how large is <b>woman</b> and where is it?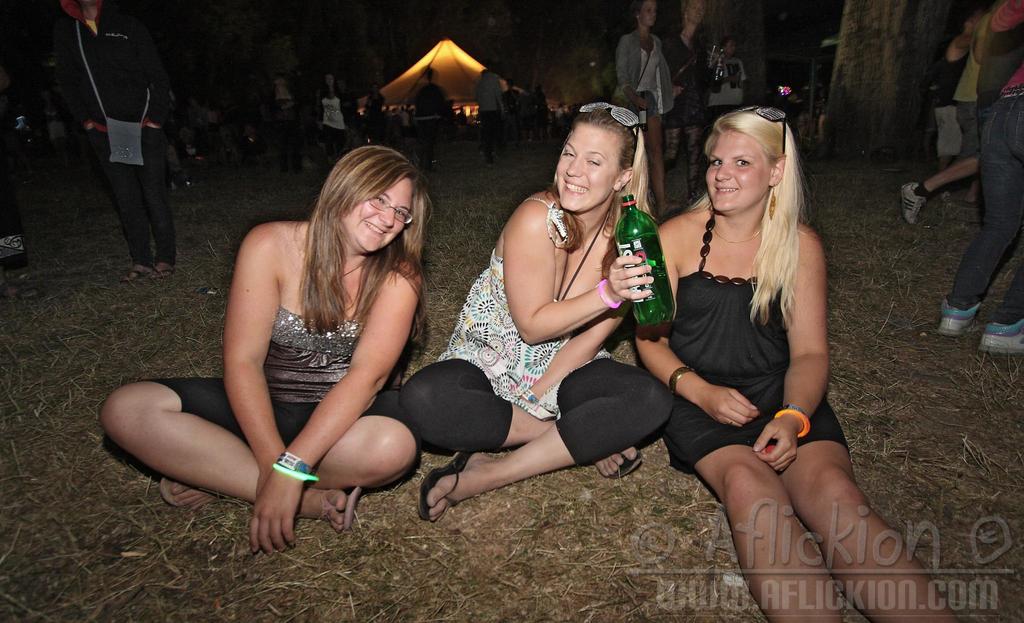
Bounding box: {"left": 620, "top": 0, "right": 670, "bottom": 231}.
